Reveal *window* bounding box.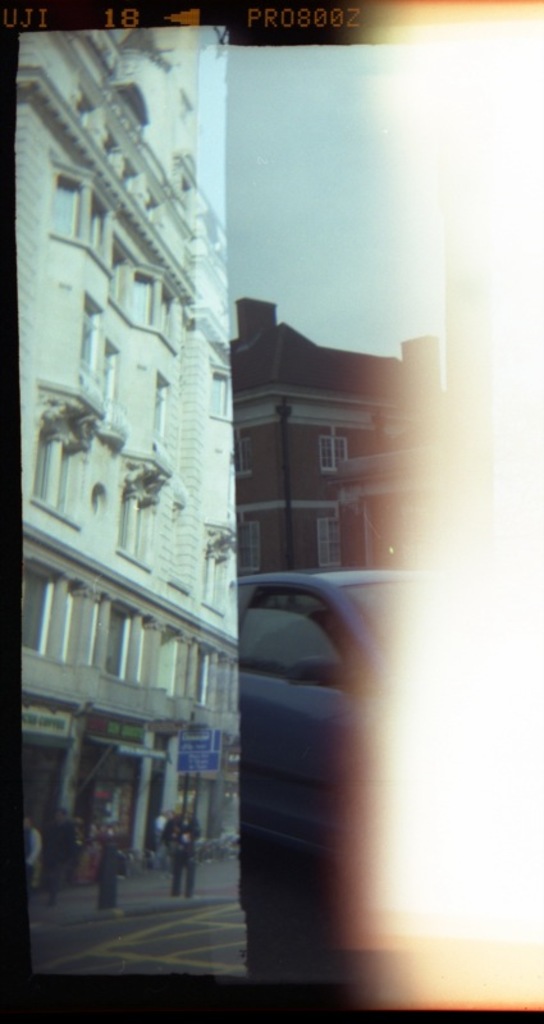
Revealed: l=119, t=477, r=152, b=567.
